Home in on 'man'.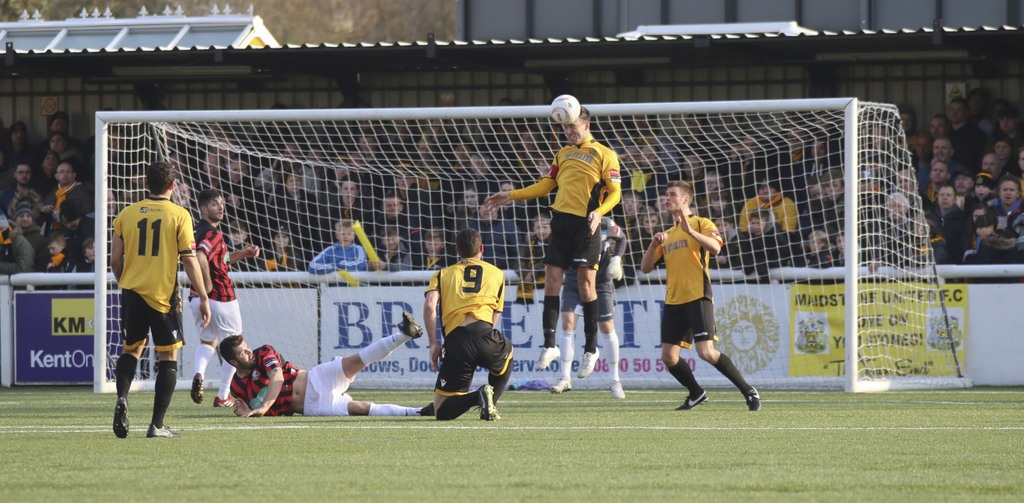
Homed in at 637, 181, 763, 417.
